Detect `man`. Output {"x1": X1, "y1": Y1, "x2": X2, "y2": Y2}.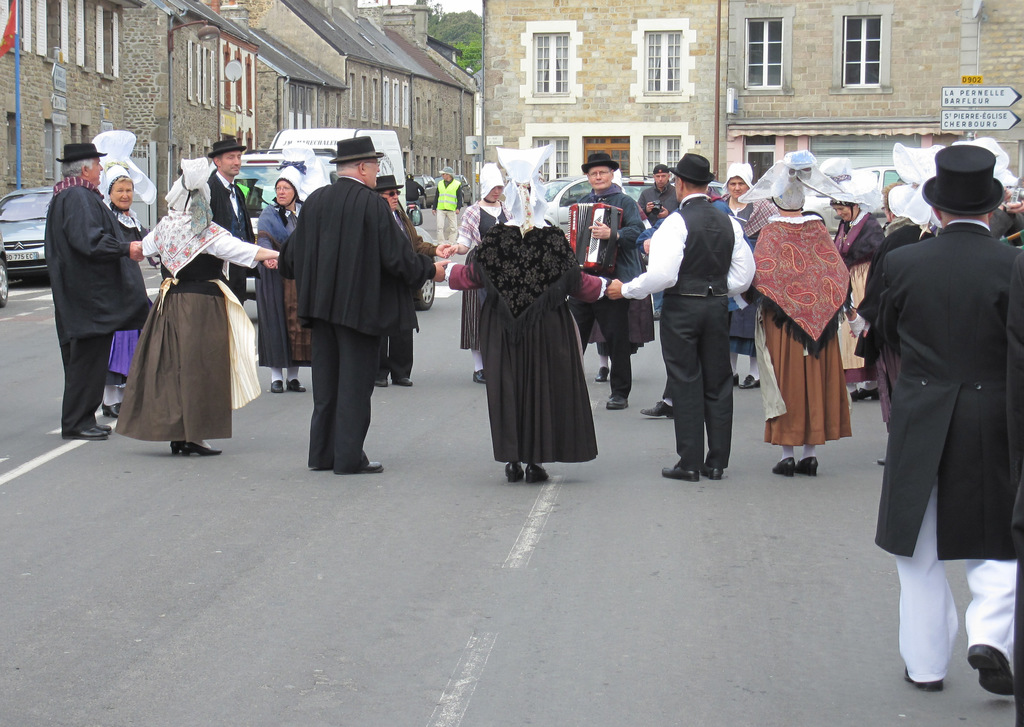
{"x1": 277, "y1": 135, "x2": 451, "y2": 474}.
